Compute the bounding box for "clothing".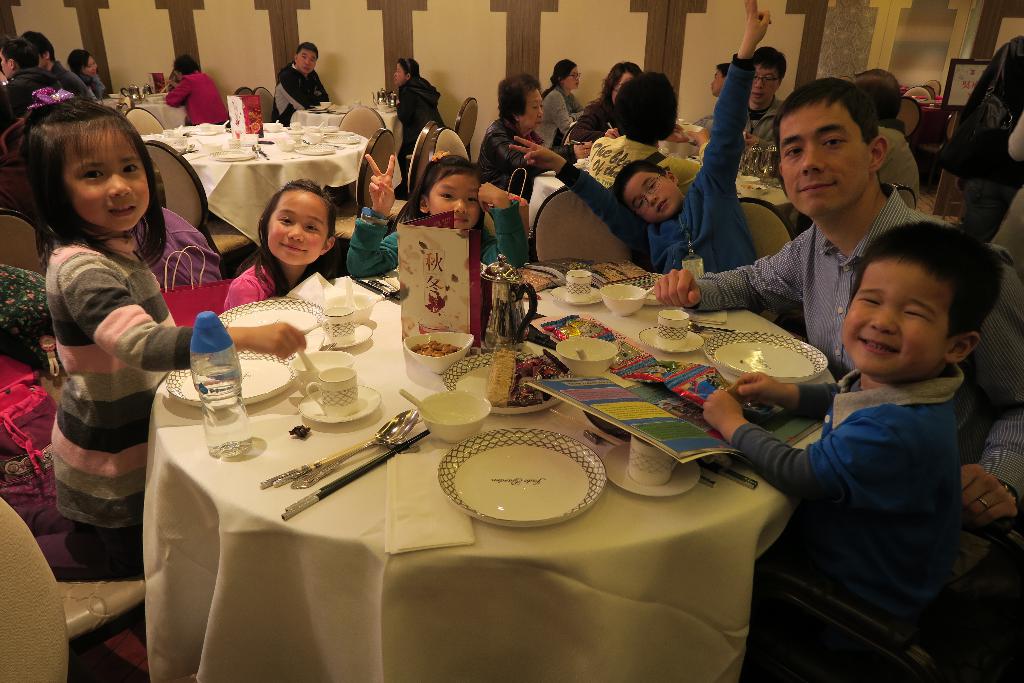
box=[532, 86, 588, 152].
